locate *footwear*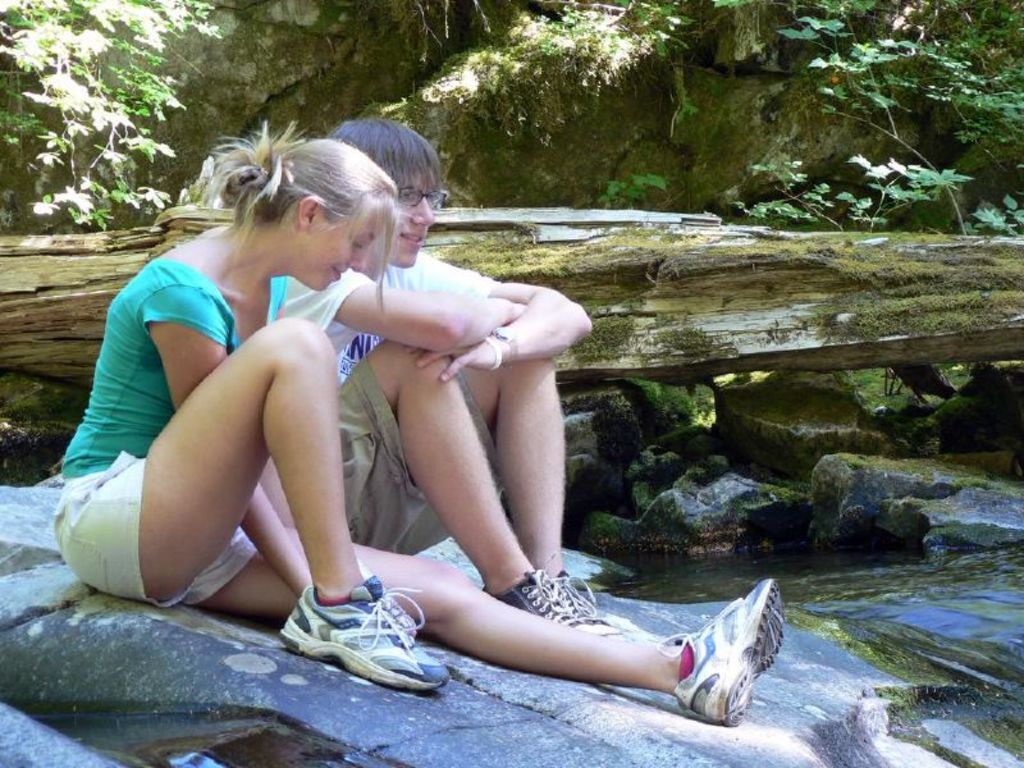
476,562,609,639
